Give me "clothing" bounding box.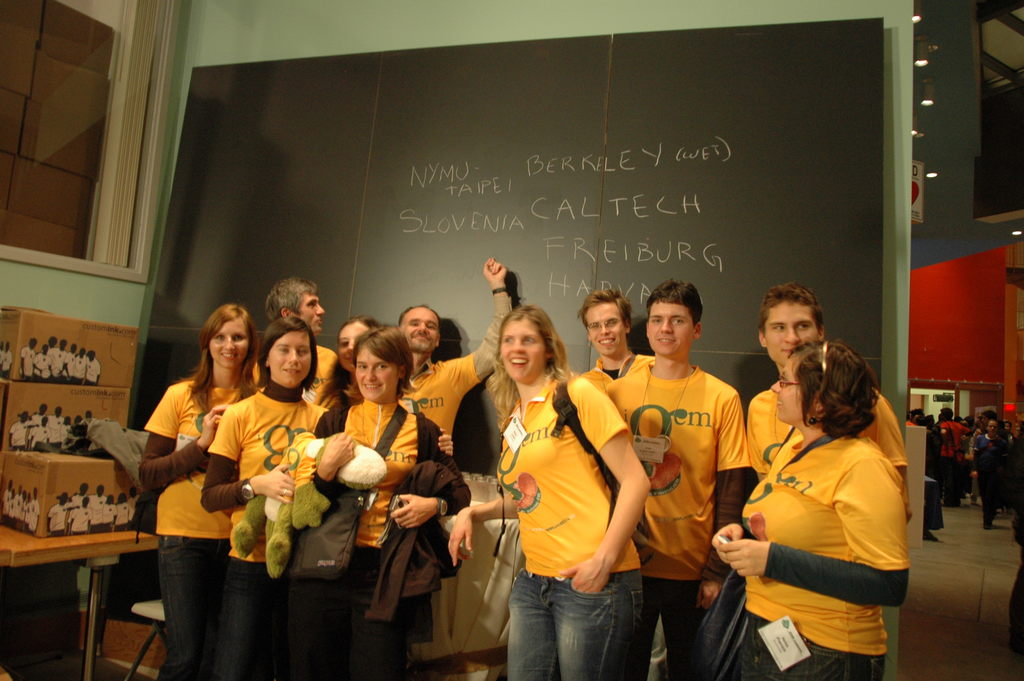
56,413,69,450.
